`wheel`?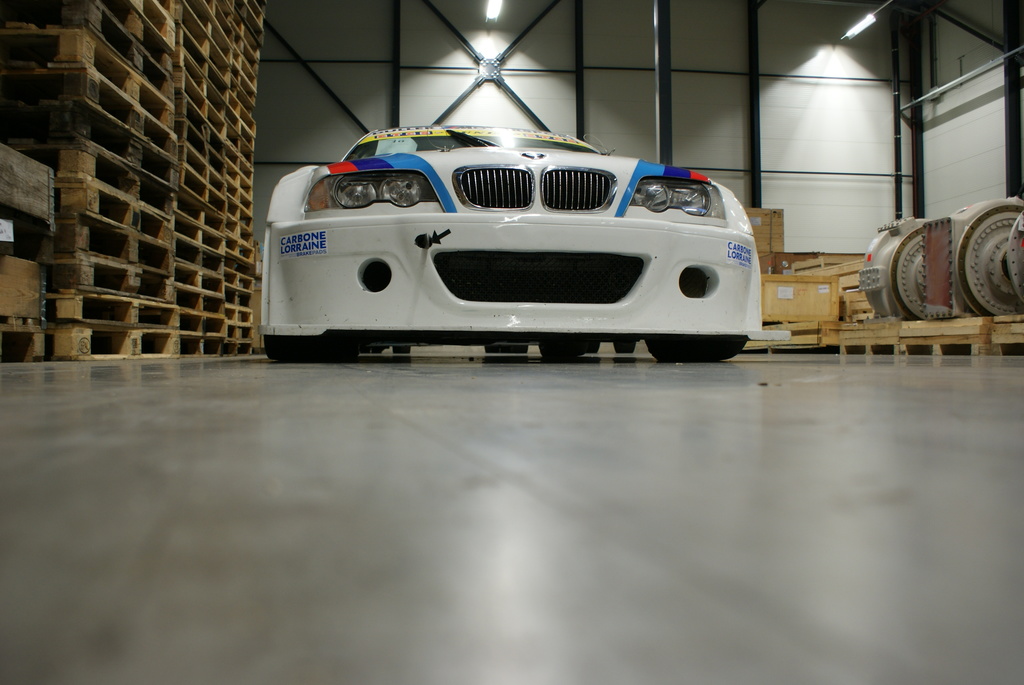
[614, 341, 636, 355]
